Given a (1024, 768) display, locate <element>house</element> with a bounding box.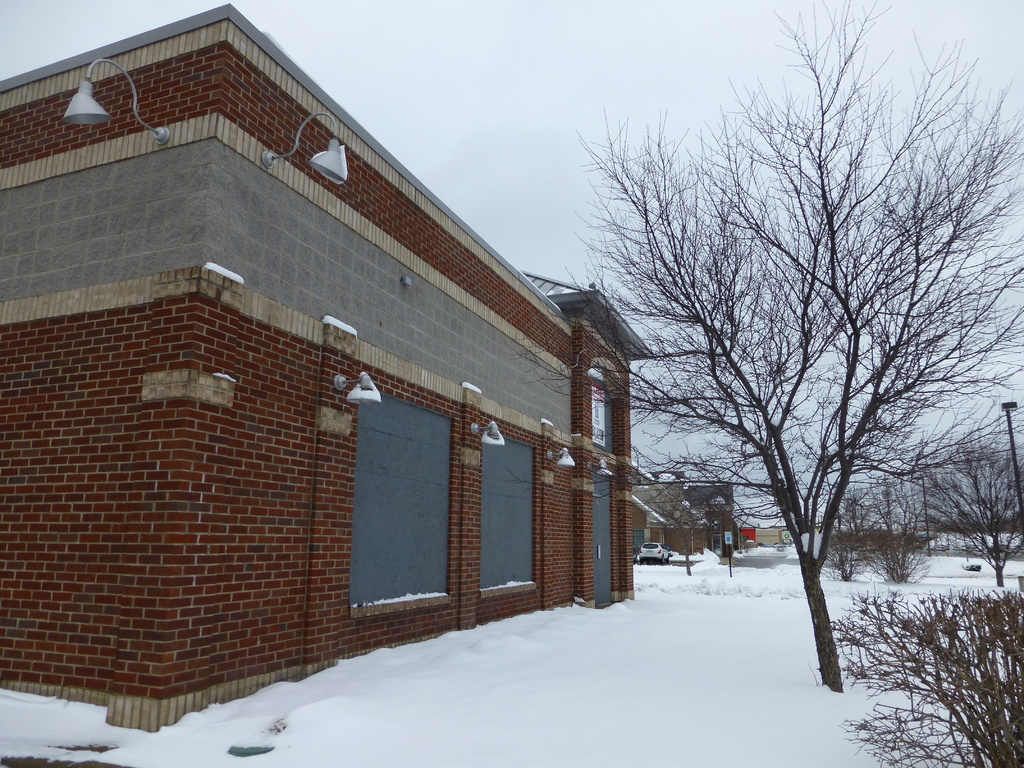
Located: 679, 483, 732, 557.
